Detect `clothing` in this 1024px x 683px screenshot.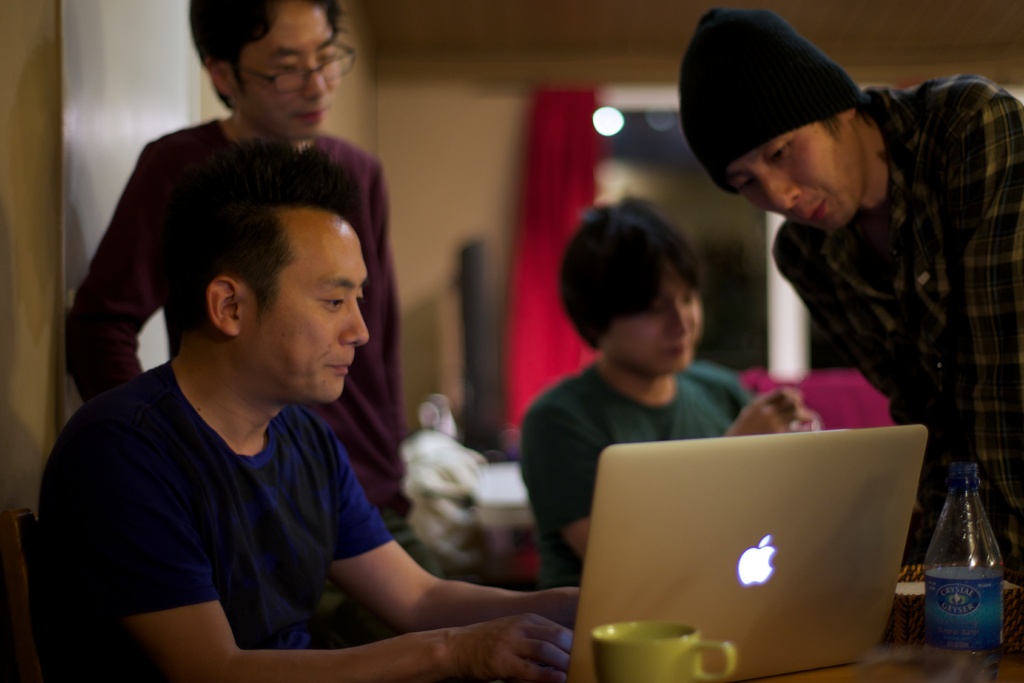
Detection: 66:118:446:575.
